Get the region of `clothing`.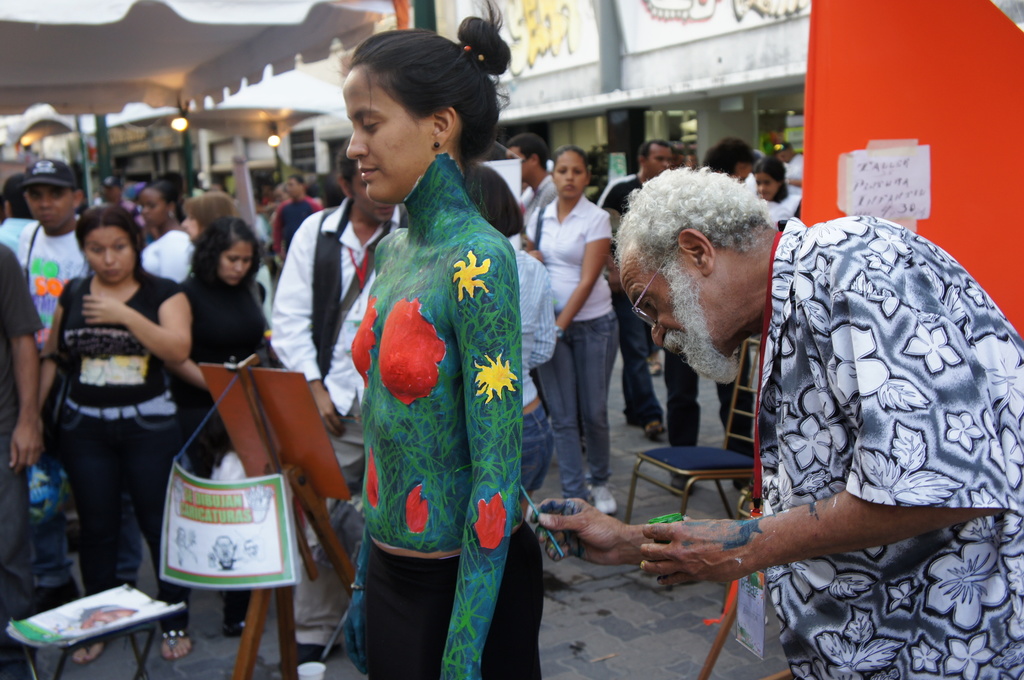
crop(51, 271, 188, 623).
